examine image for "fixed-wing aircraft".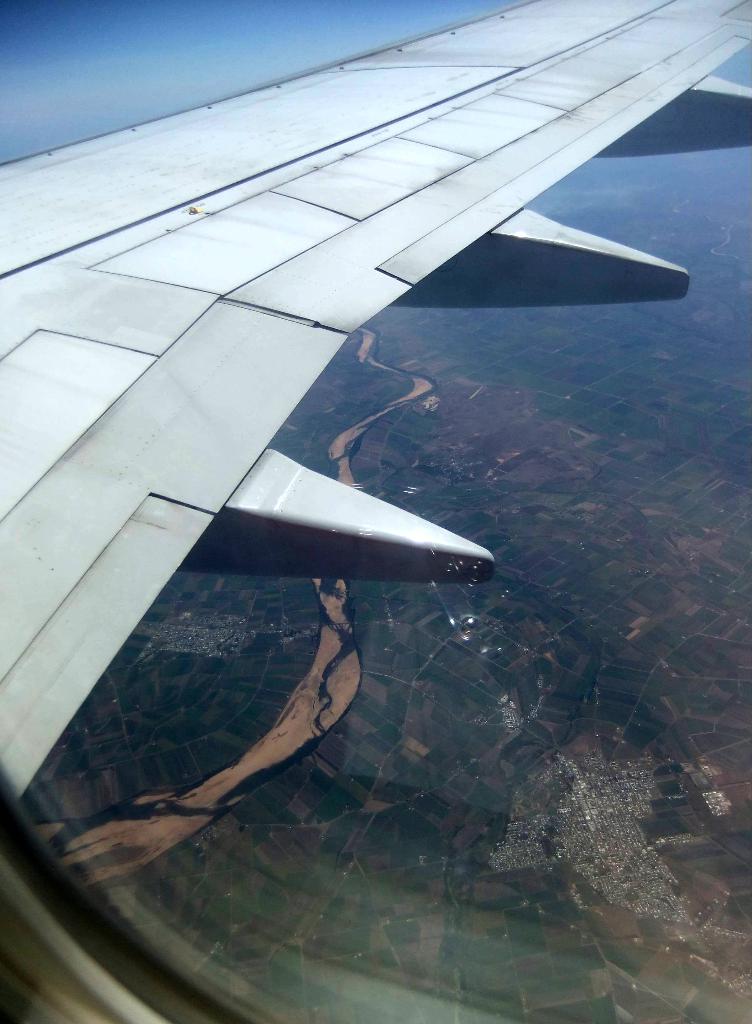
Examination result: bbox=(0, 3, 751, 1023).
